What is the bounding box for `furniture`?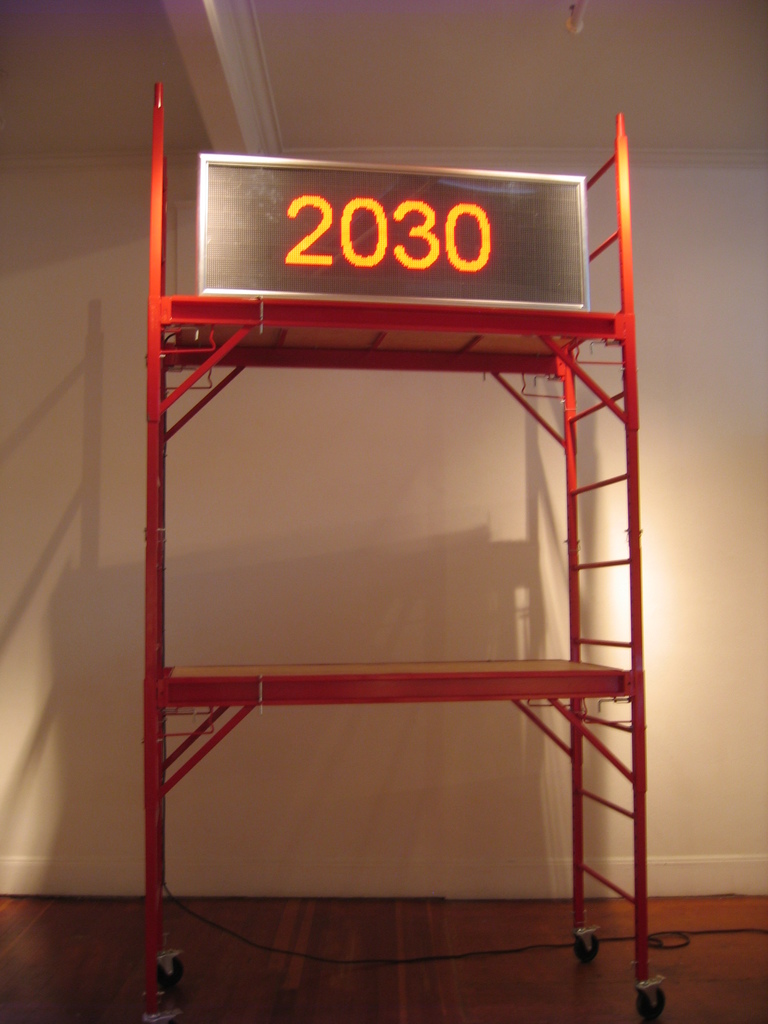
bbox(142, 84, 667, 1023).
